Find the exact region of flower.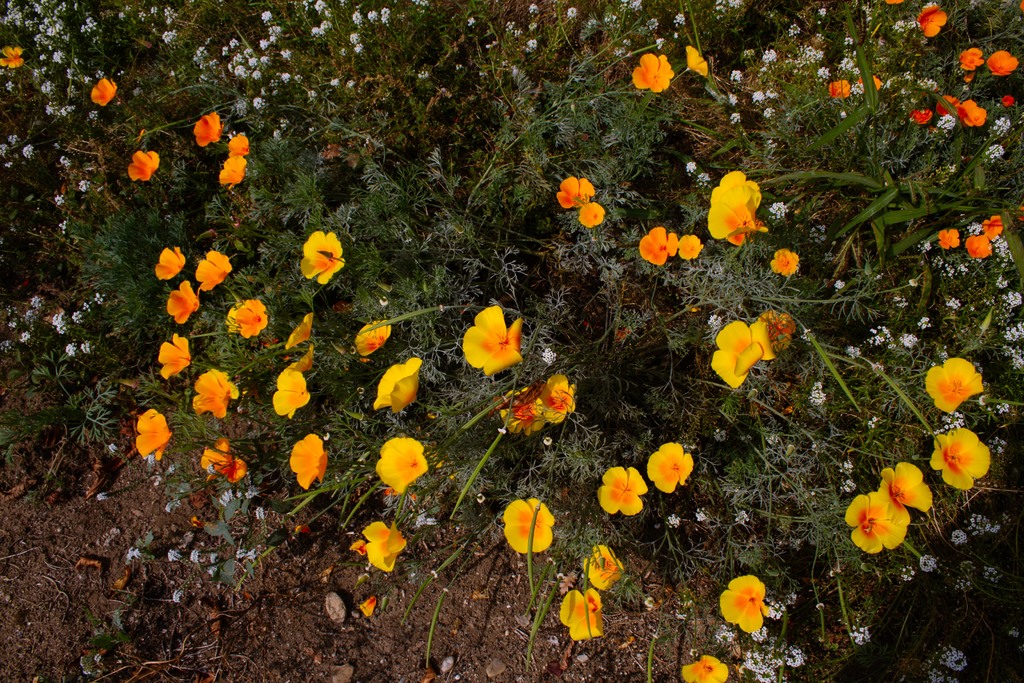
Exact region: bbox=[230, 295, 275, 338].
